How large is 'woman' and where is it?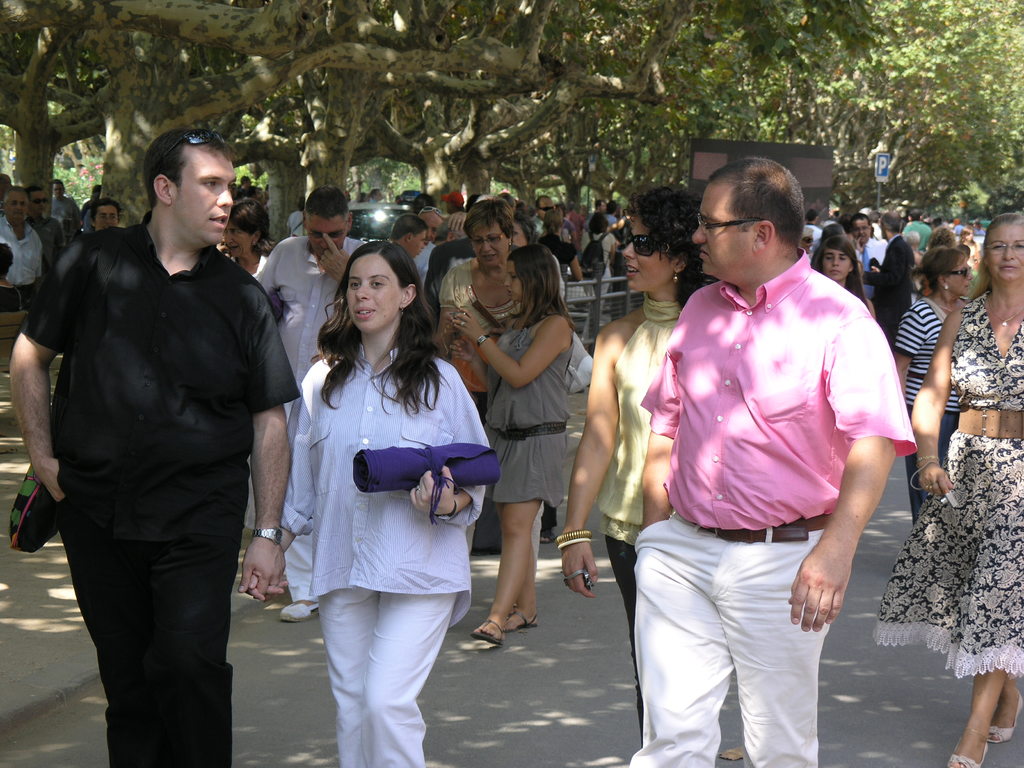
Bounding box: (x1=275, y1=232, x2=481, y2=767).
